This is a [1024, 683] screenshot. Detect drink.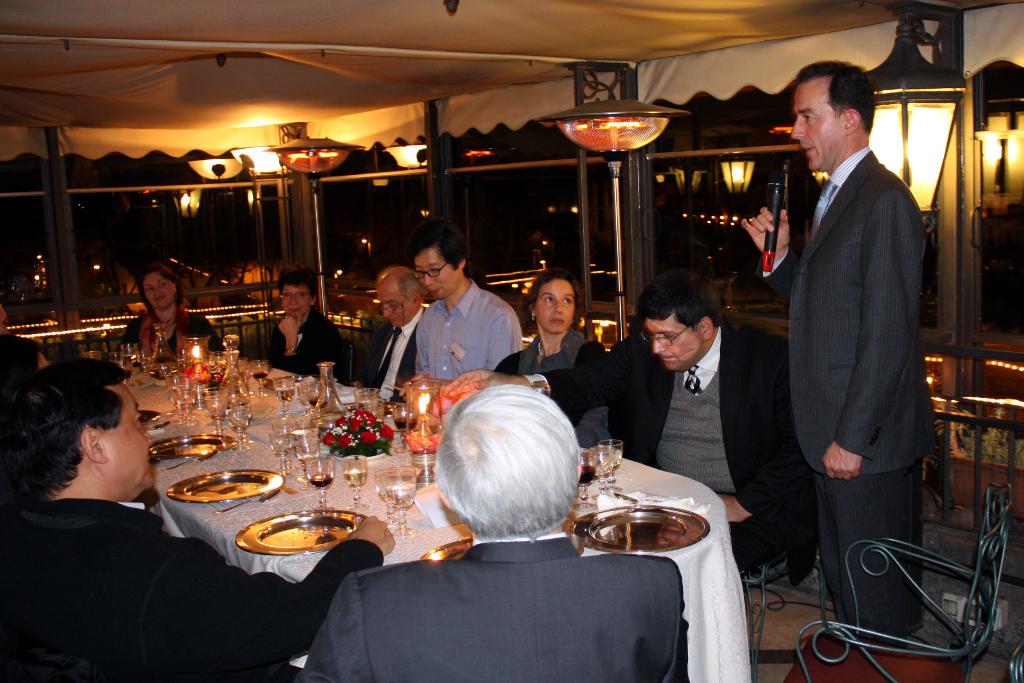
396, 416, 414, 429.
